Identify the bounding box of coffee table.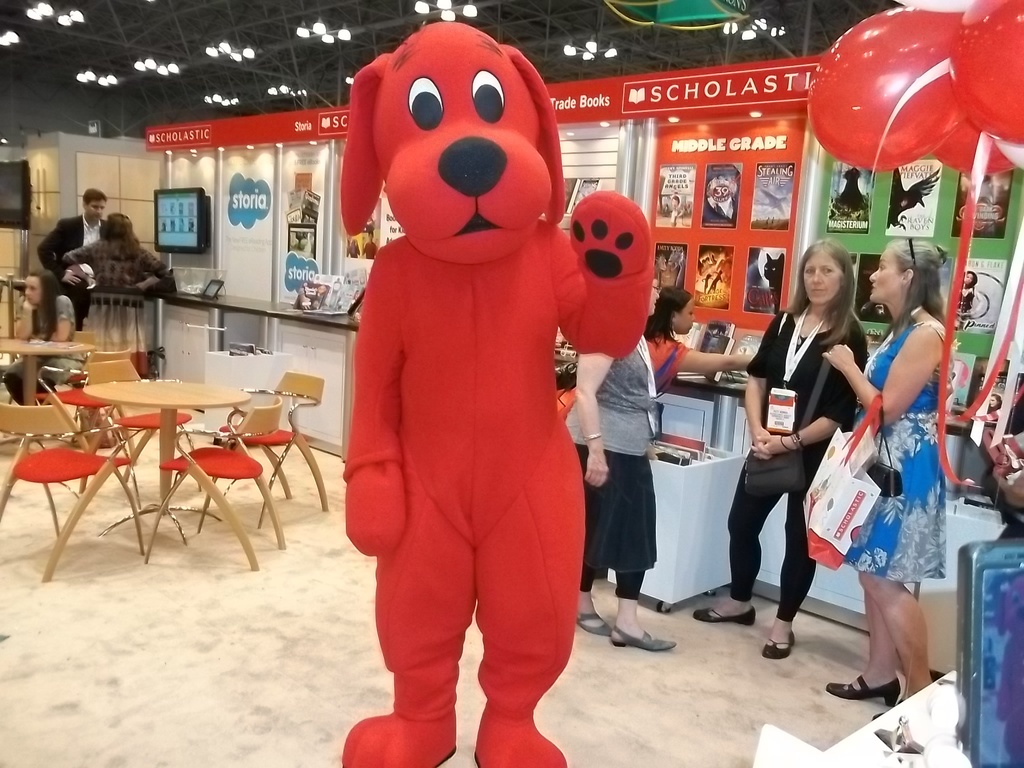
<bbox>42, 378, 255, 583</bbox>.
